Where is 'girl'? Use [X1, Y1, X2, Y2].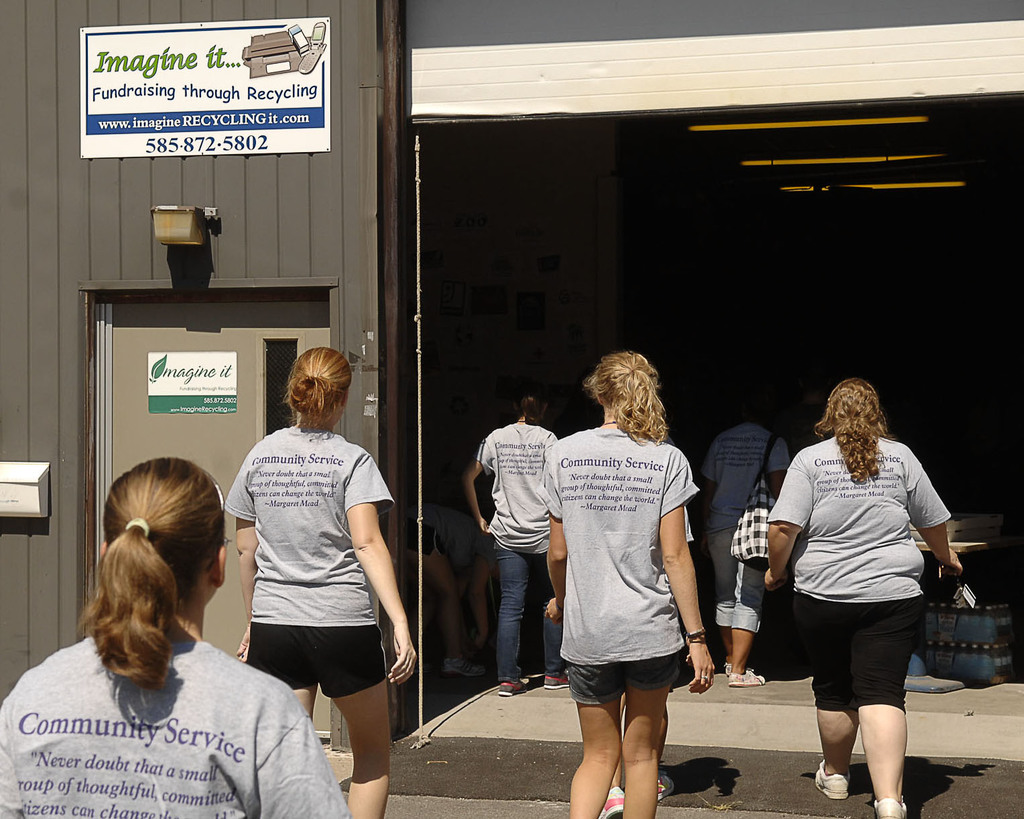
[765, 379, 964, 818].
